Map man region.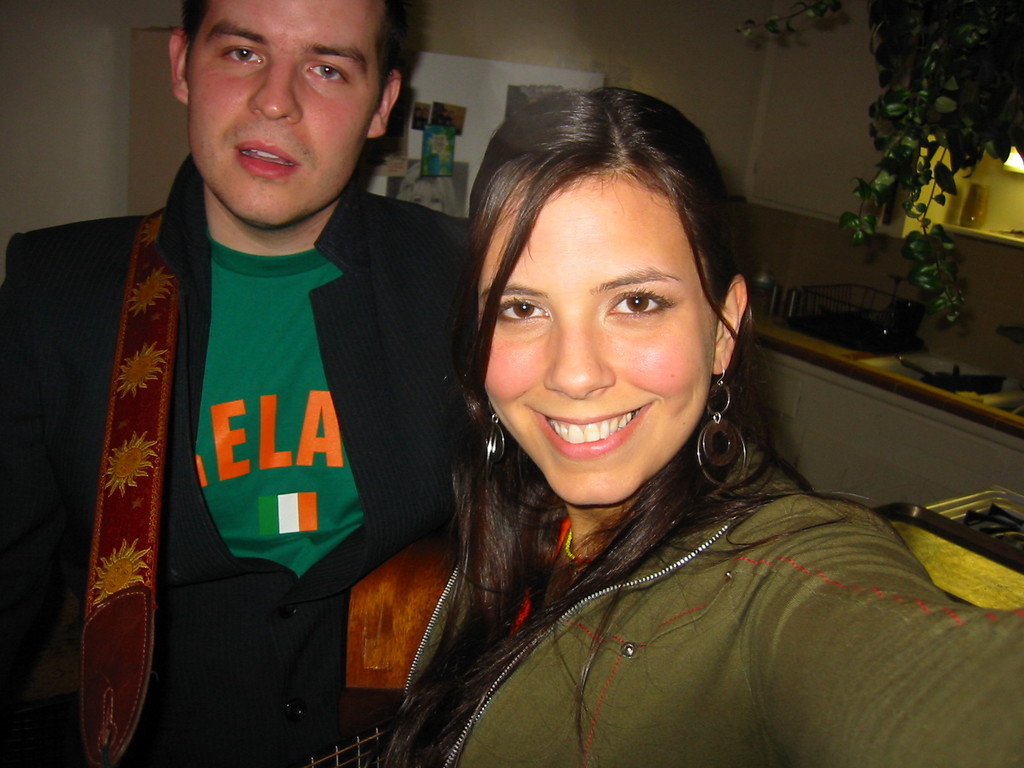
Mapped to <box>38,0,508,766</box>.
